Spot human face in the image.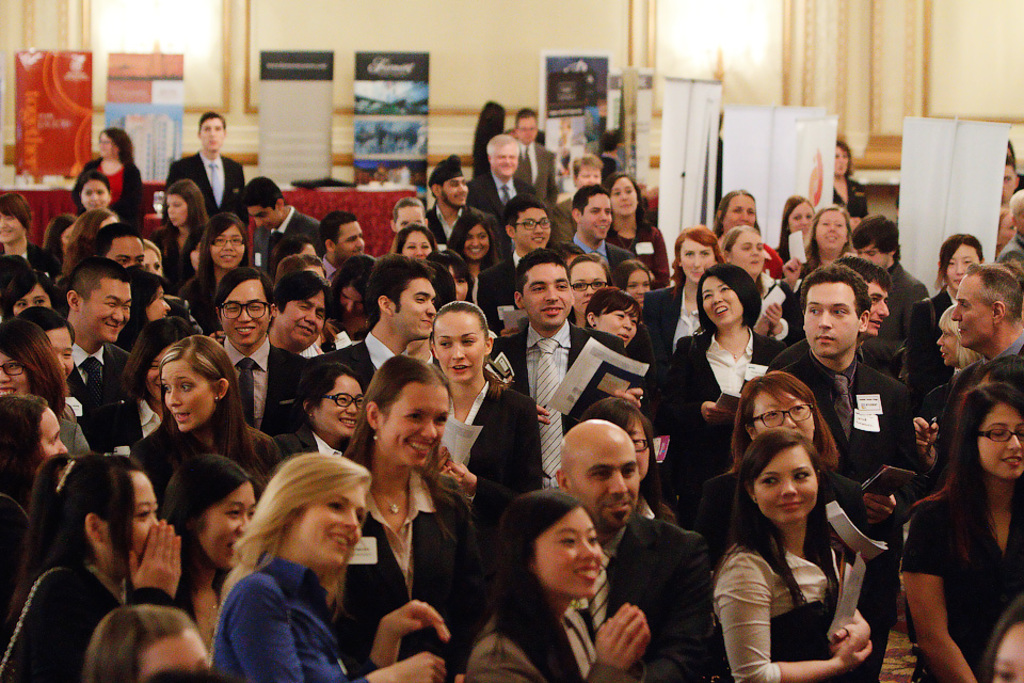
human face found at box=[389, 379, 448, 466].
